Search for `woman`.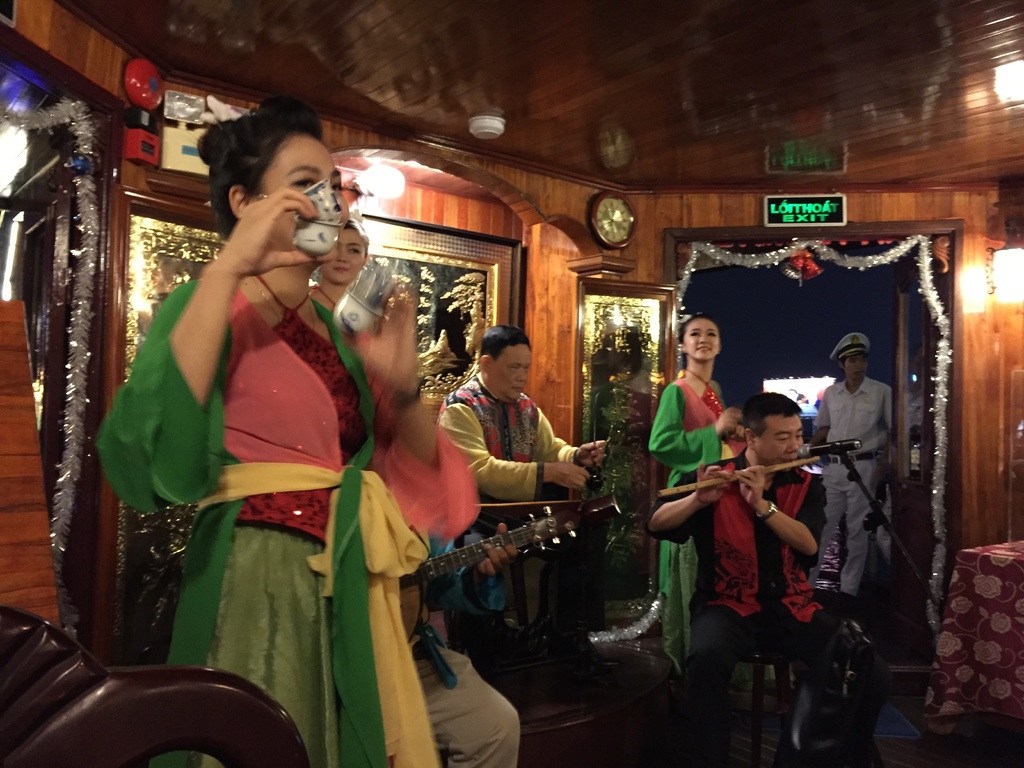
Found at [97, 92, 476, 767].
